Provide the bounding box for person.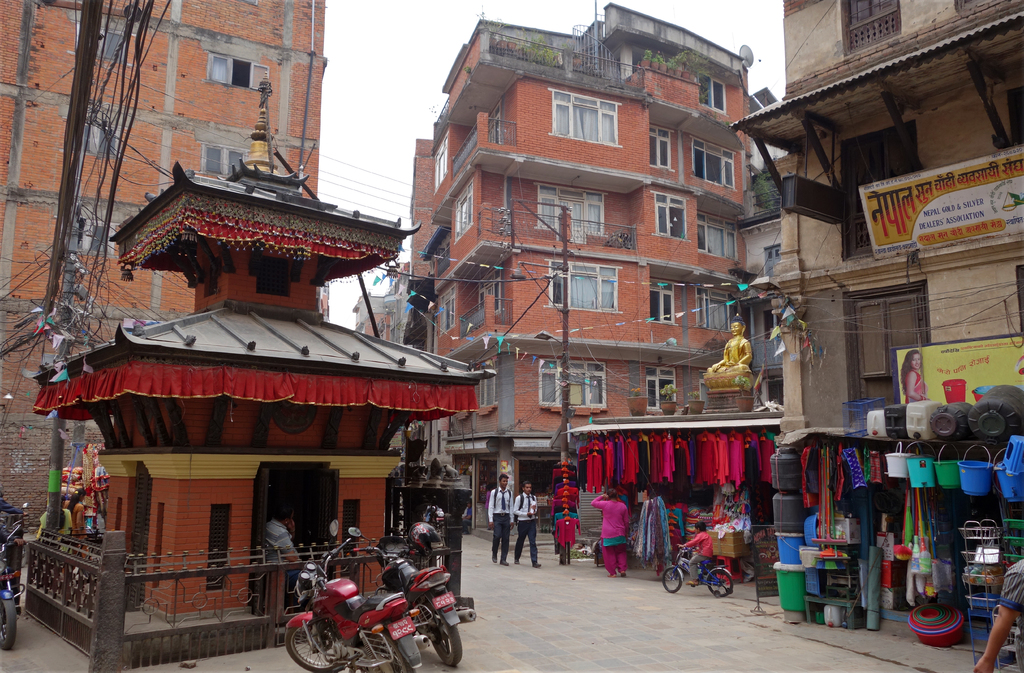
box=[268, 503, 301, 590].
